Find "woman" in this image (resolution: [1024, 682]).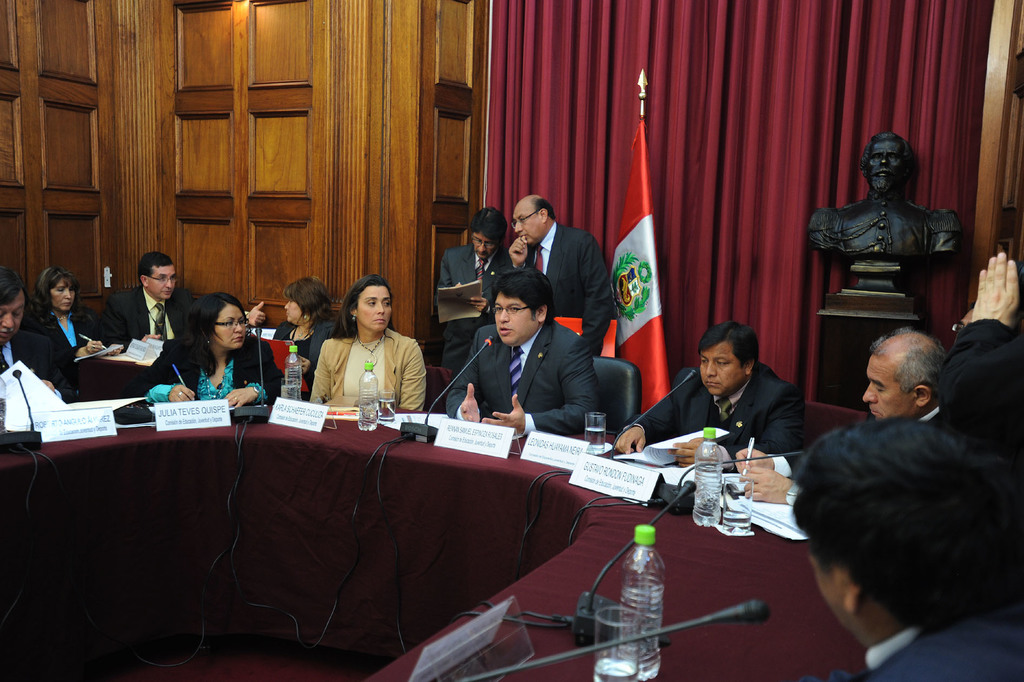
{"left": 302, "top": 272, "right": 423, "bottom": 422}.
